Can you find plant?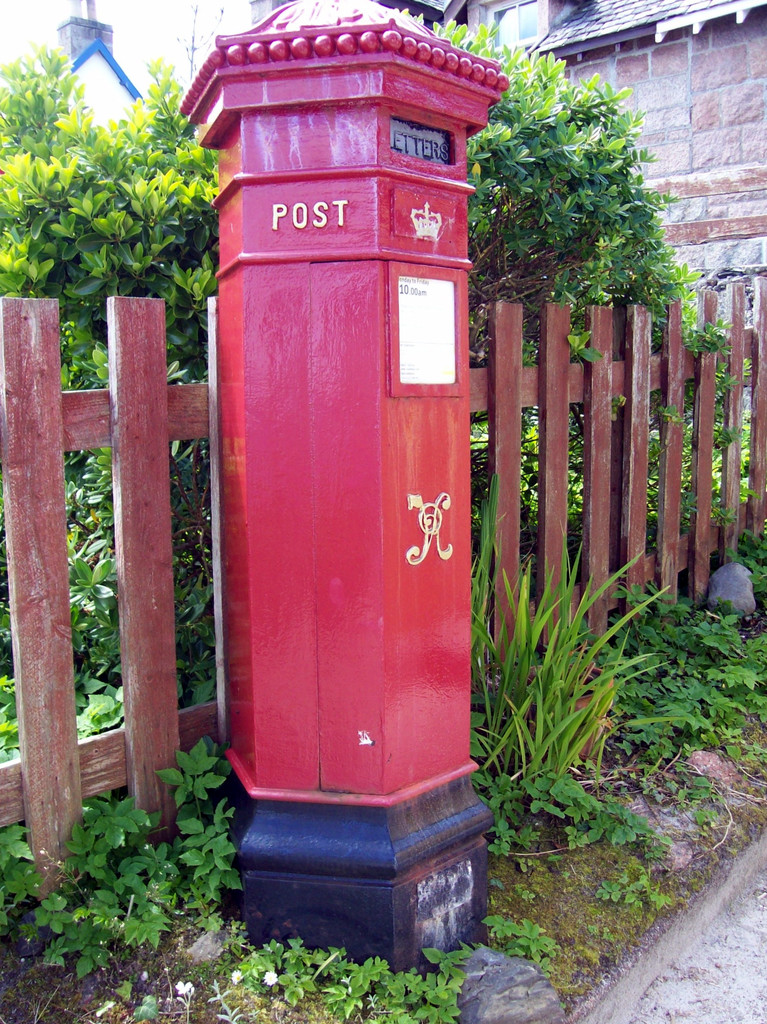
Yes, bounding box: (x1=164, y1=973, x2=201, y2=1023).
